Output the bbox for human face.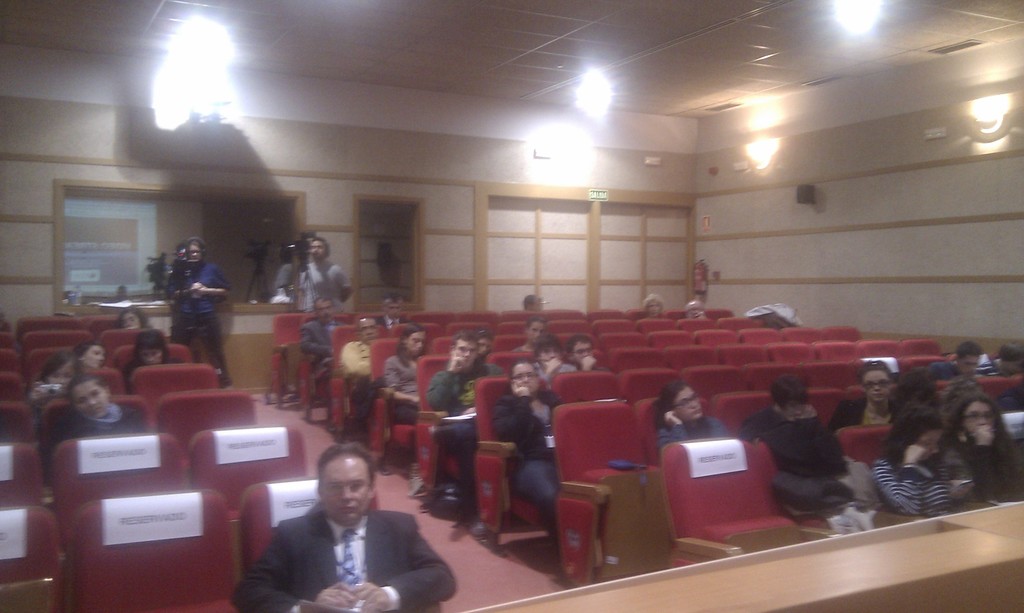
(x1=359, y1=323, x2=376, y2=346).
